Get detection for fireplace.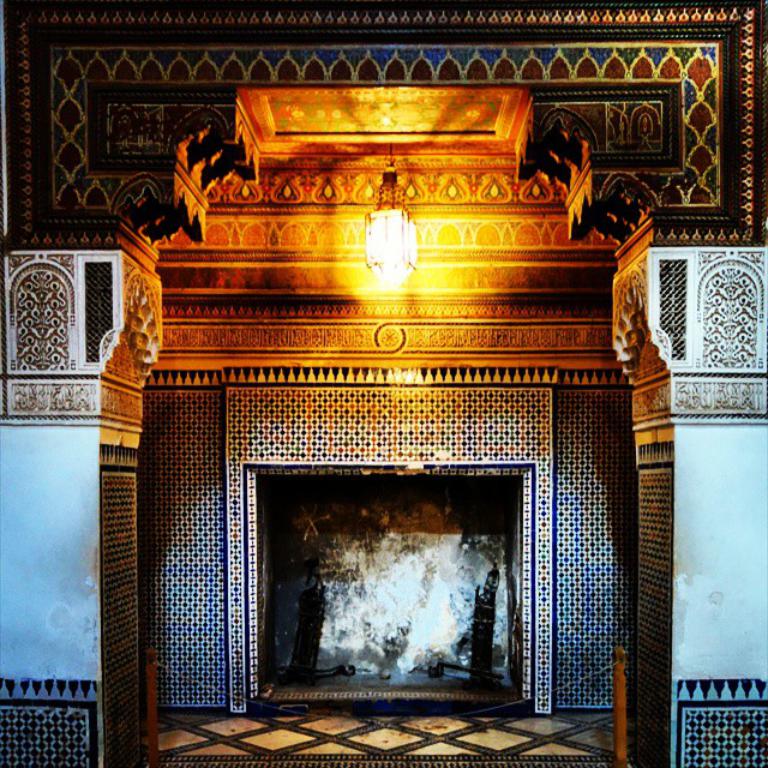
Detection: box(257, 474, 522, 700).
